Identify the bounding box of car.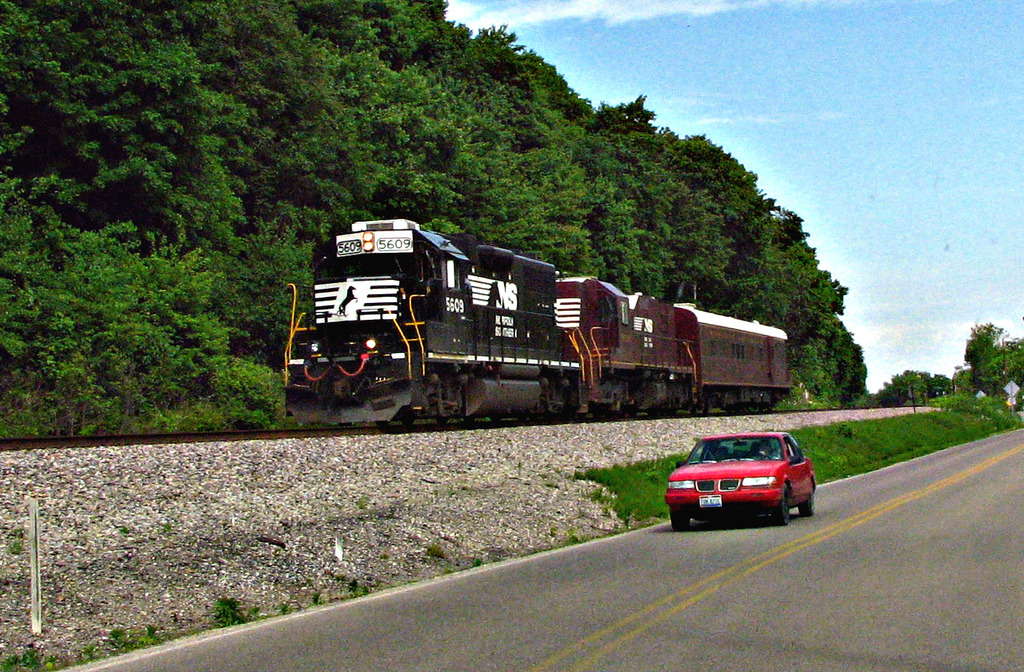
664 430 814 528.
